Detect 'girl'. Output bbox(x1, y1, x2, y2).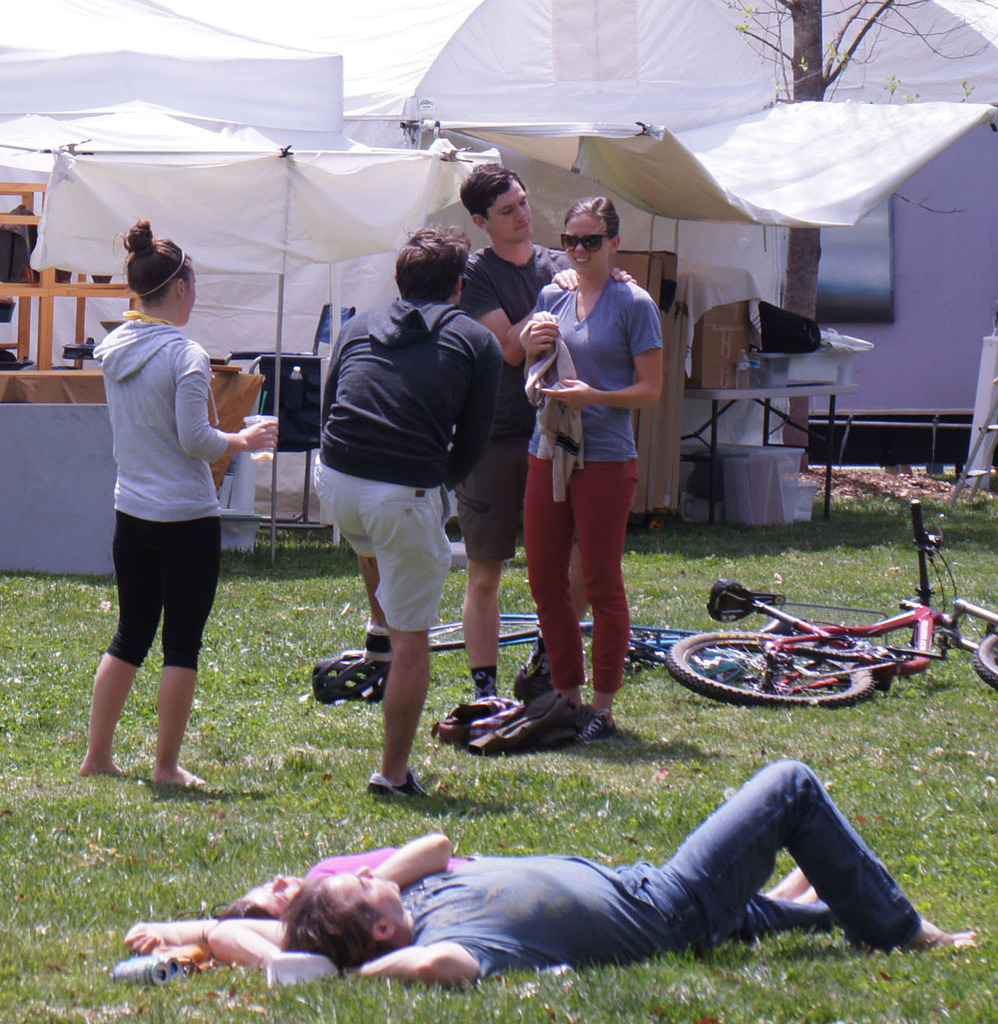
bbox(81, 216, 282, 785).
